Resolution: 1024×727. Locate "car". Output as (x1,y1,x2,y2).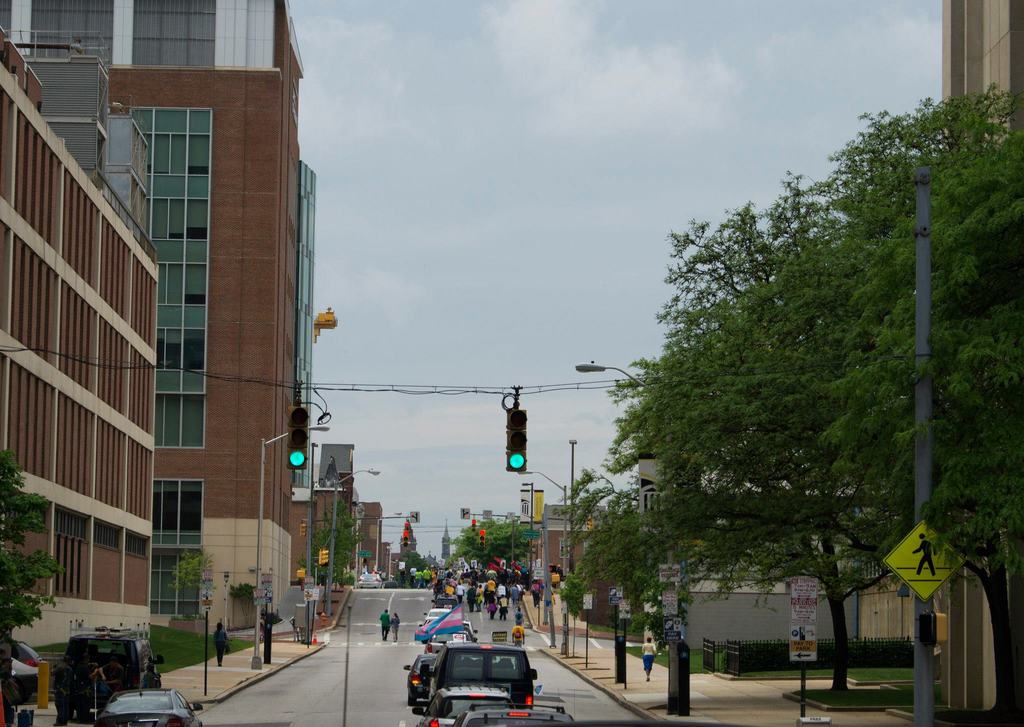
(421,609,446,619).
